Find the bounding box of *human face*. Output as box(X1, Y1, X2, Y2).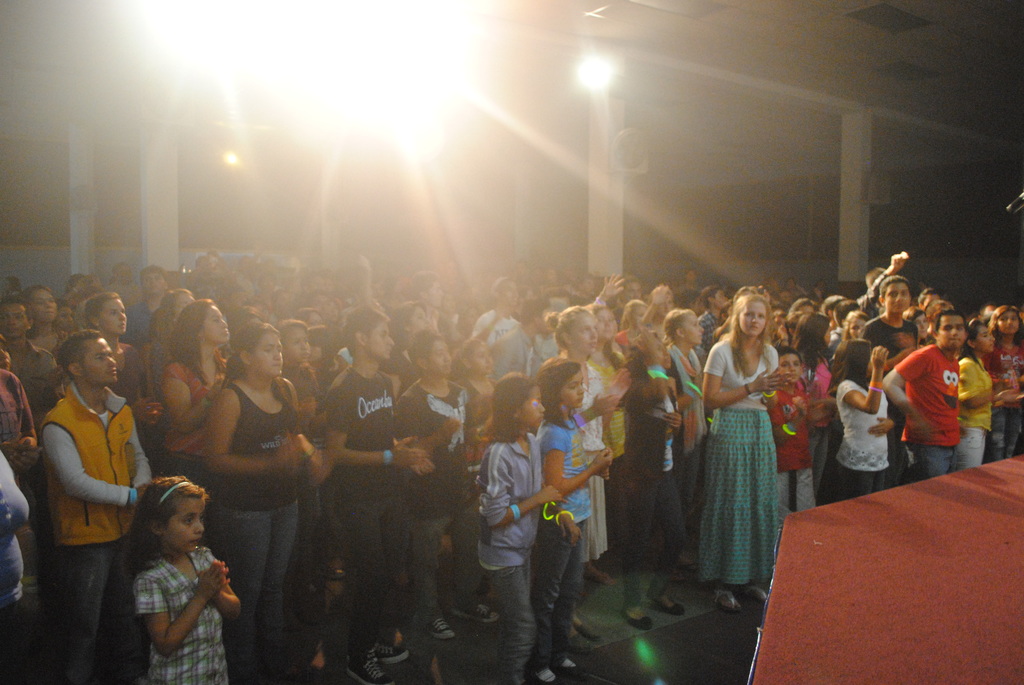
box(738, 299, 768, 335).
